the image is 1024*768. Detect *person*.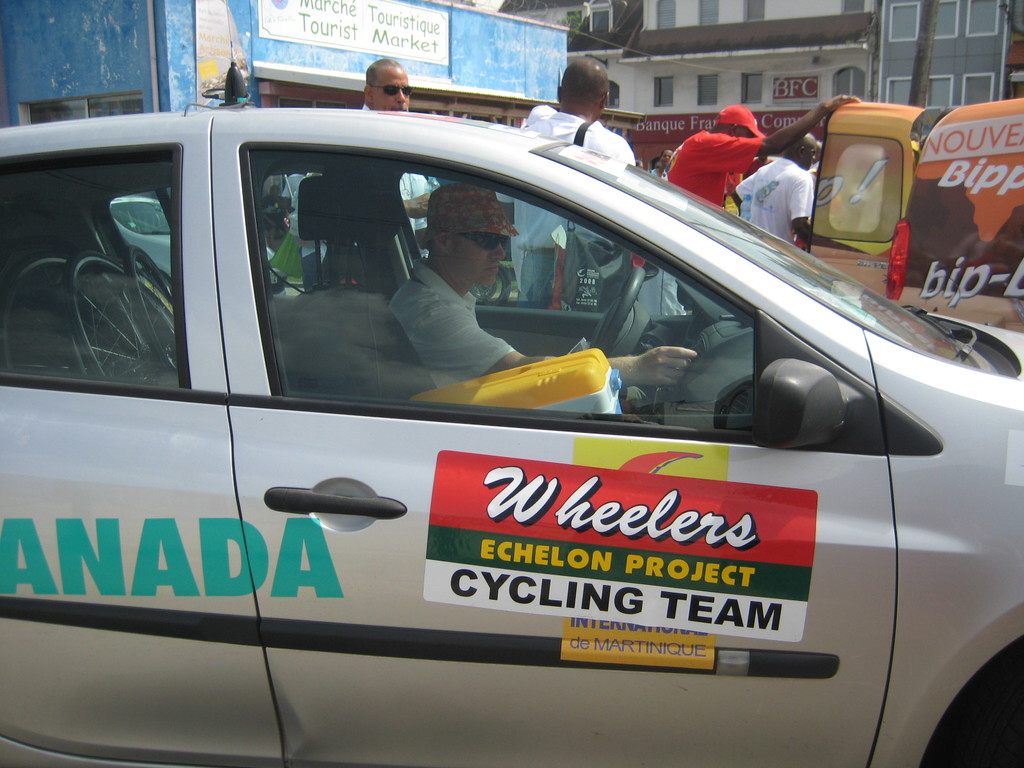
Detection: (x1=384, y1=171, x2=709, y2=424).
